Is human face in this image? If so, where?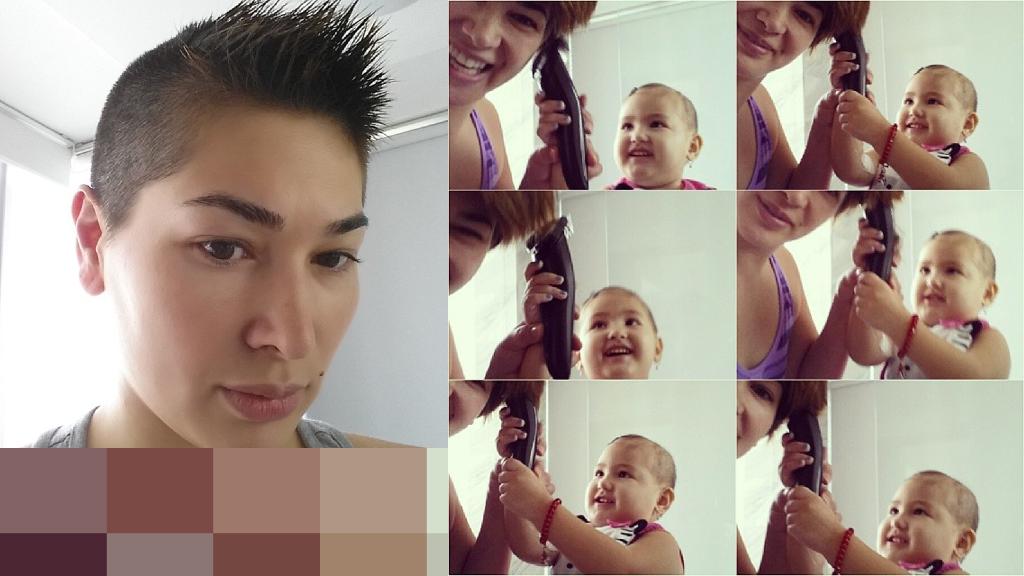
Yes, at pyautogui.locateOnScreen(738, 188, 852, 246).
